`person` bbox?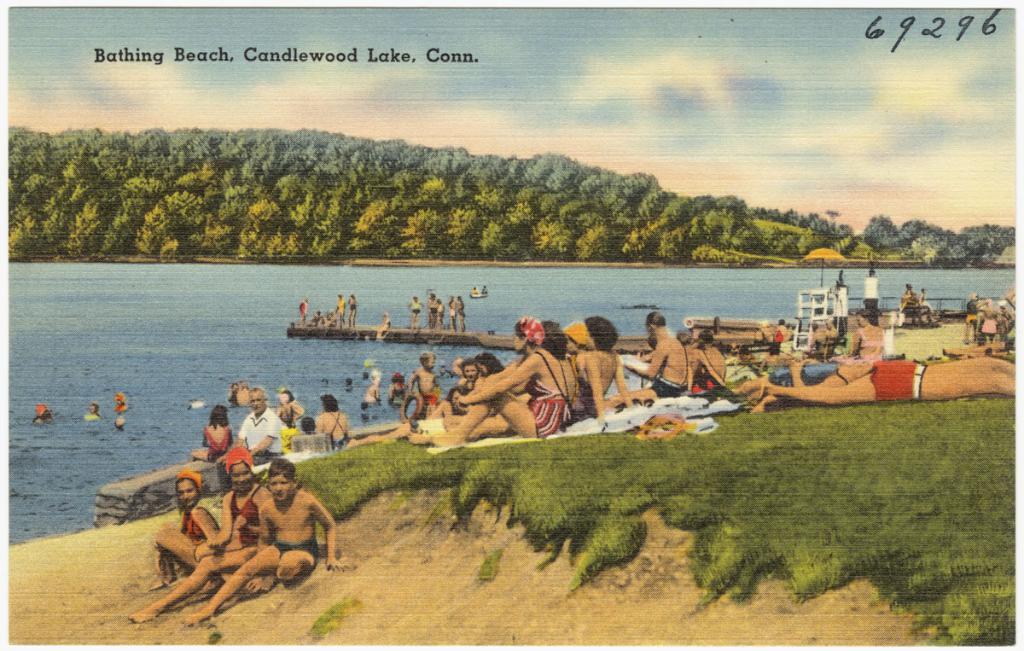
box(85, 404, 105, 420)
